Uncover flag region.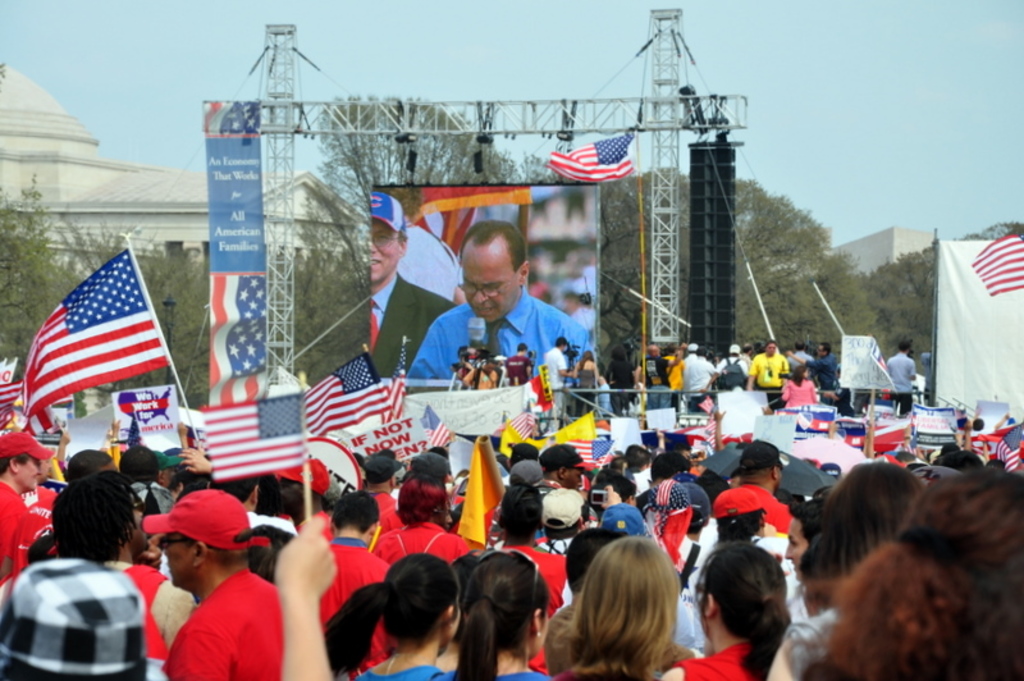
Uncovered: [x1=783, y1=392, x2=844, y2=440].
